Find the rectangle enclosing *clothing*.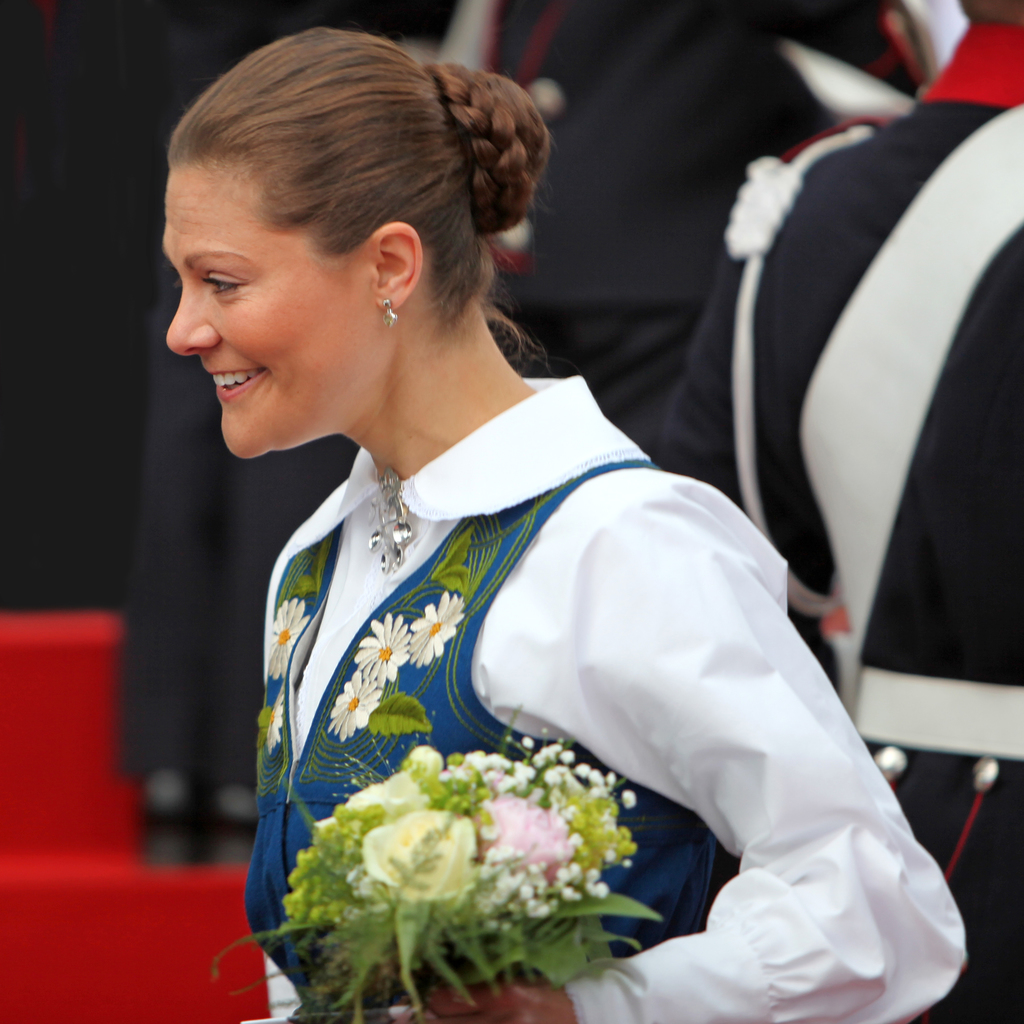
[left=237, top=371, right=972, bottom=1022].
